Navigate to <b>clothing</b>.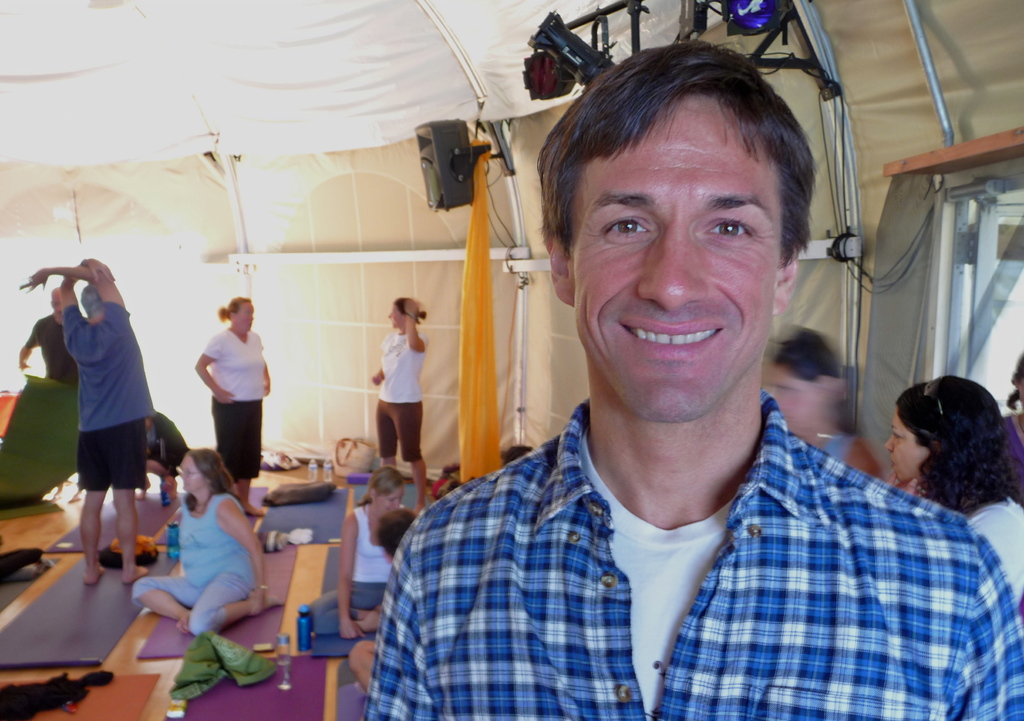
Navigation target: {"x1": 317, "y1": 366, "x2": 988, "y2": 718}.
